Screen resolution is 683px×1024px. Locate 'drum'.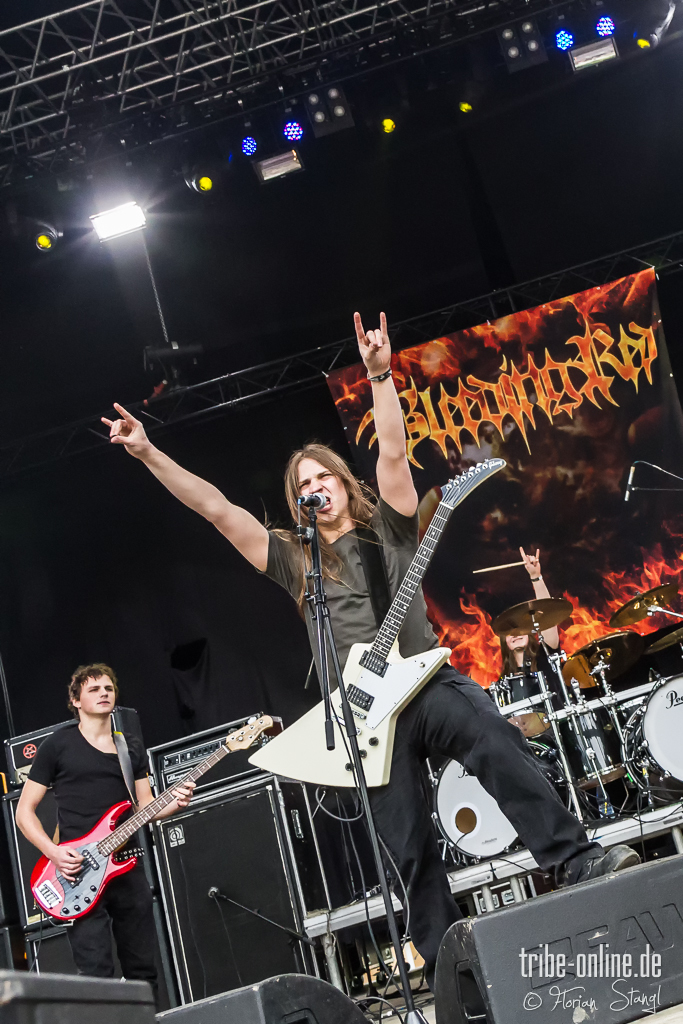
x1=649, y1=630, x2=682, y2=682.
